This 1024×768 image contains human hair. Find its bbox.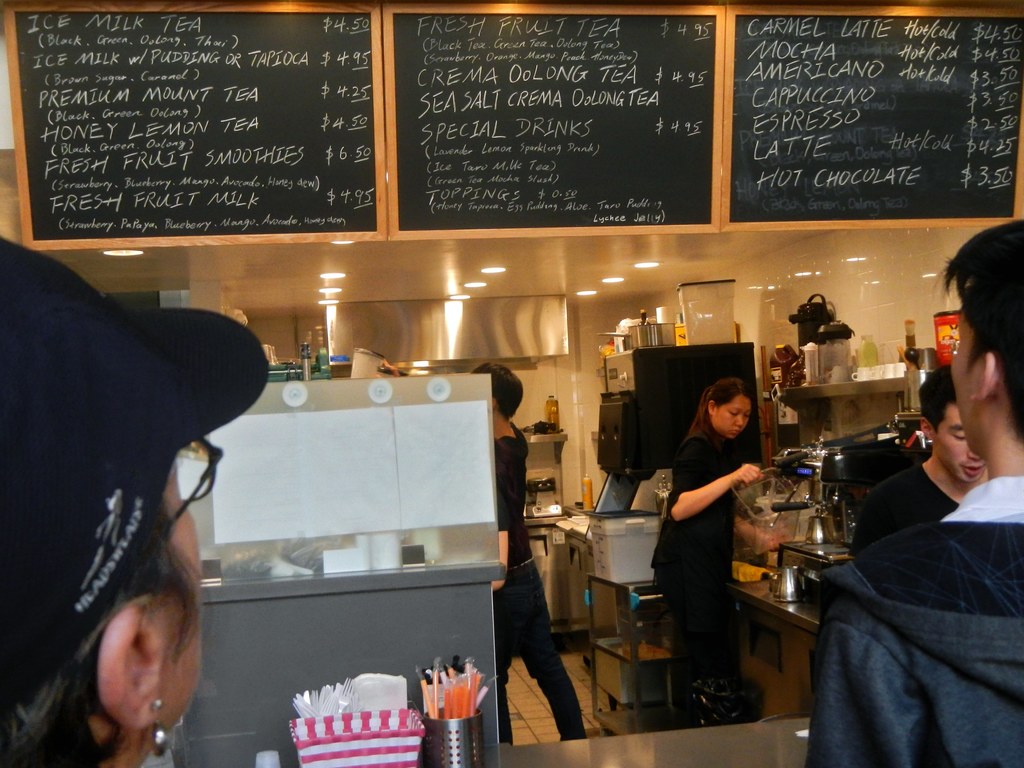
region(918, 367, 961, 438).
